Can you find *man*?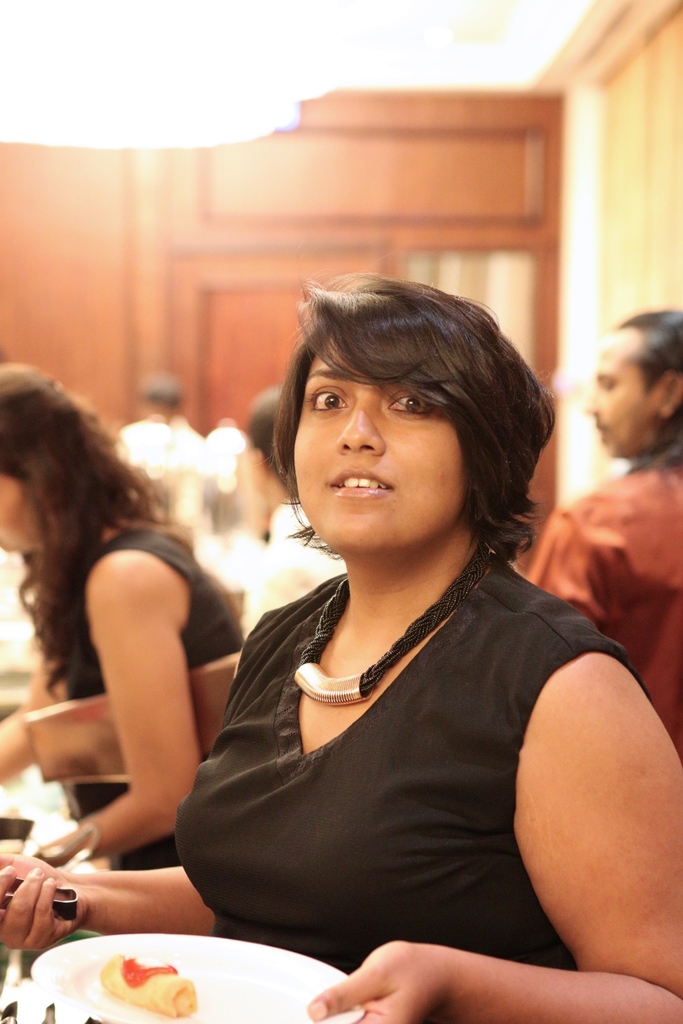
Yes, bounding box: bbox=(509, 308, 682, 803).
